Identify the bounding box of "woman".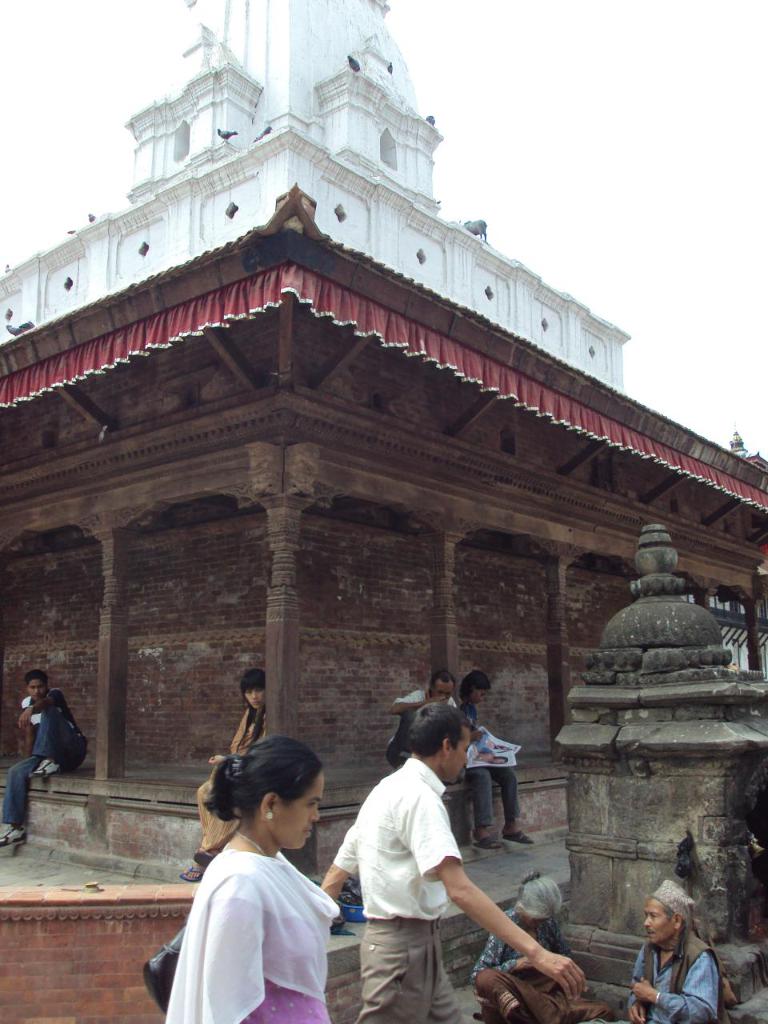
{"left": 178, "top": 663, "right": 275, "bottom": 890}.
